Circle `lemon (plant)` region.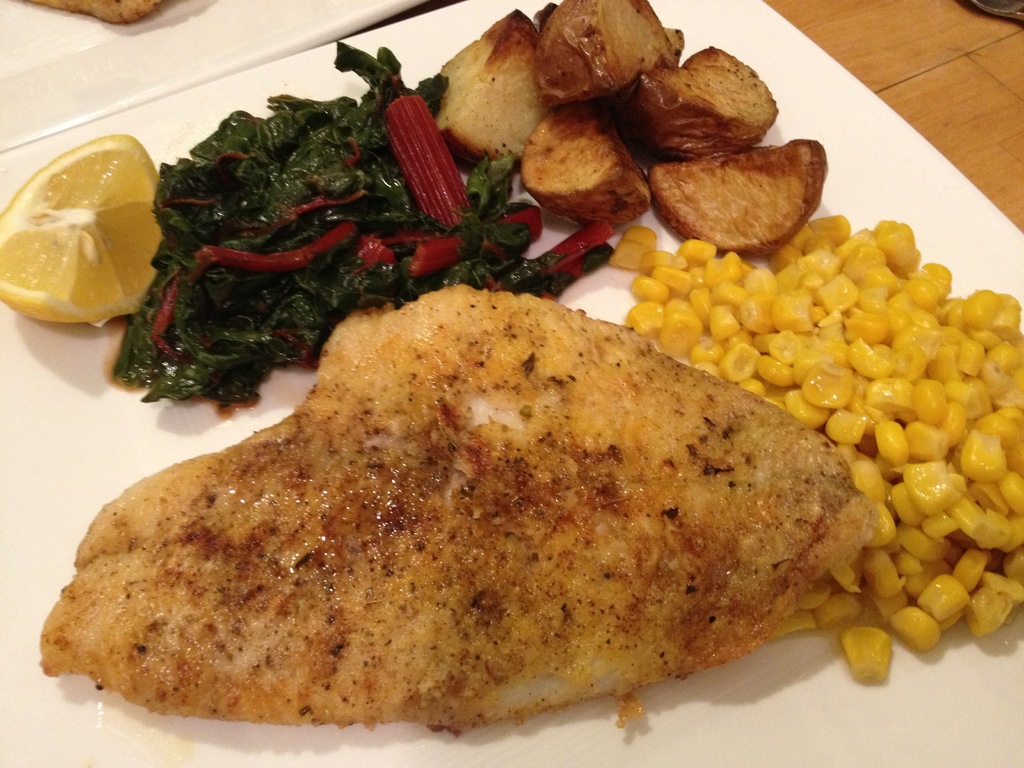
Region: bbox=(15, 145, 166, 337).
